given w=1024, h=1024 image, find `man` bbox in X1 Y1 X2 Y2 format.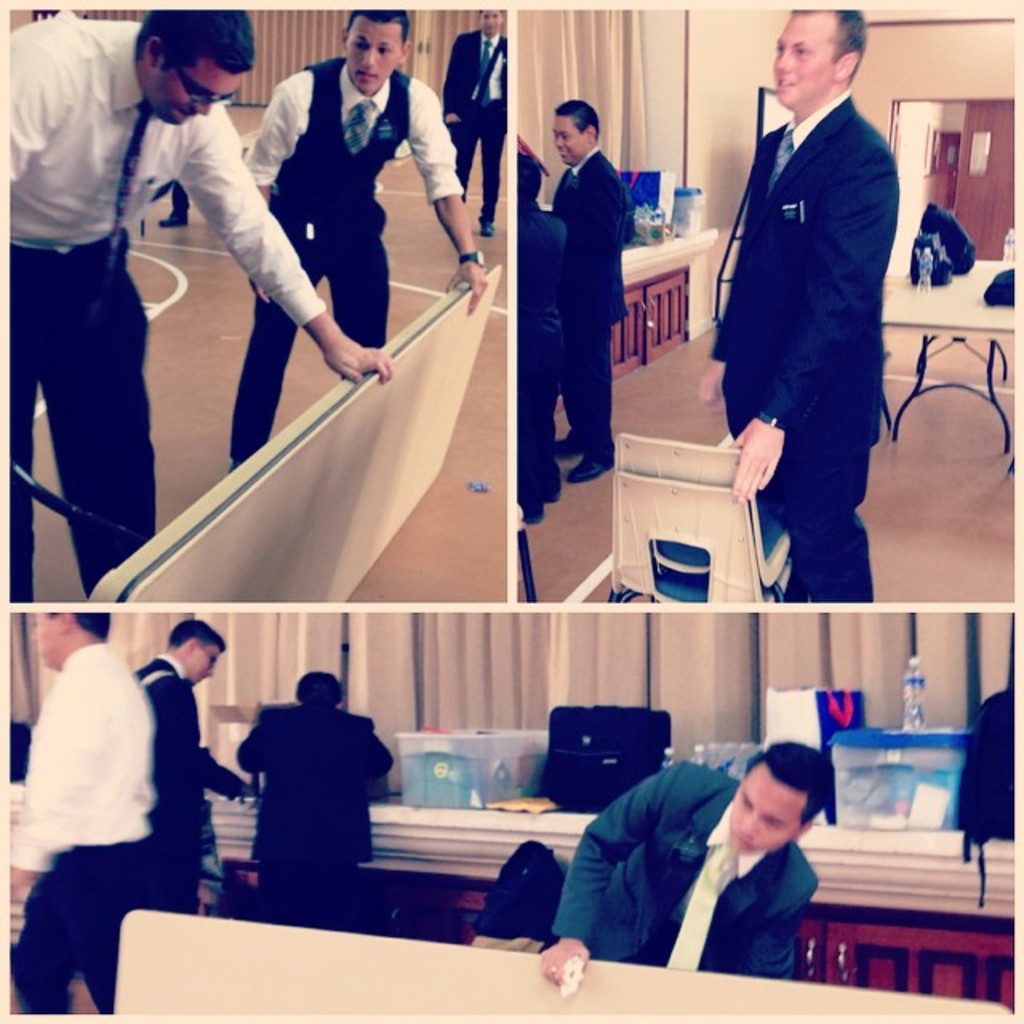
232 0 486 475.
